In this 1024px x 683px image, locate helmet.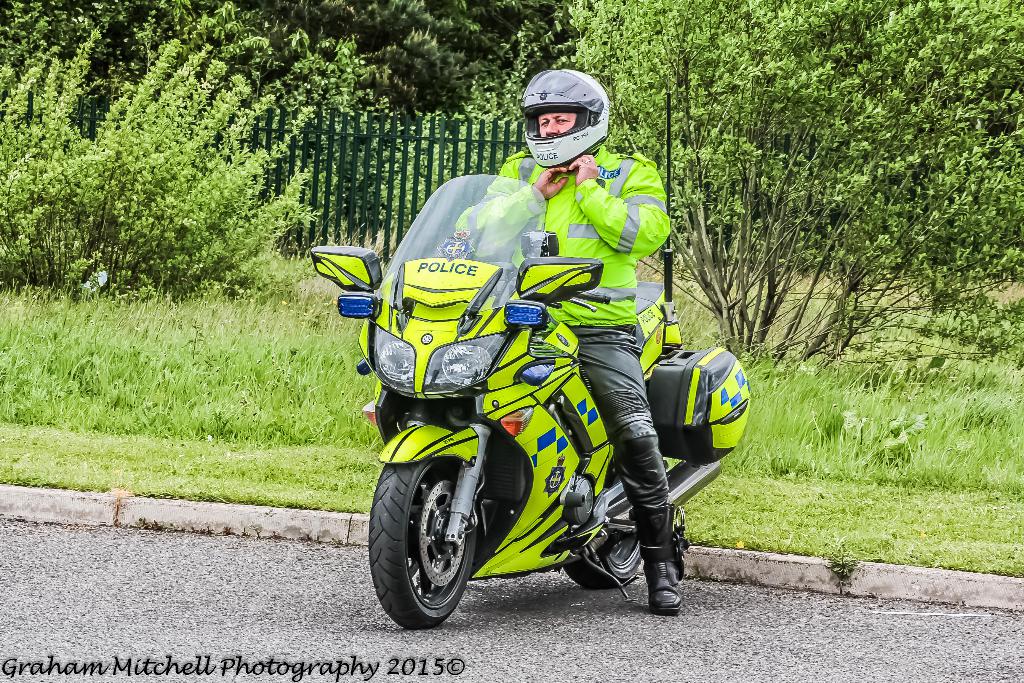
Bounding box: 521 69 614 167.
